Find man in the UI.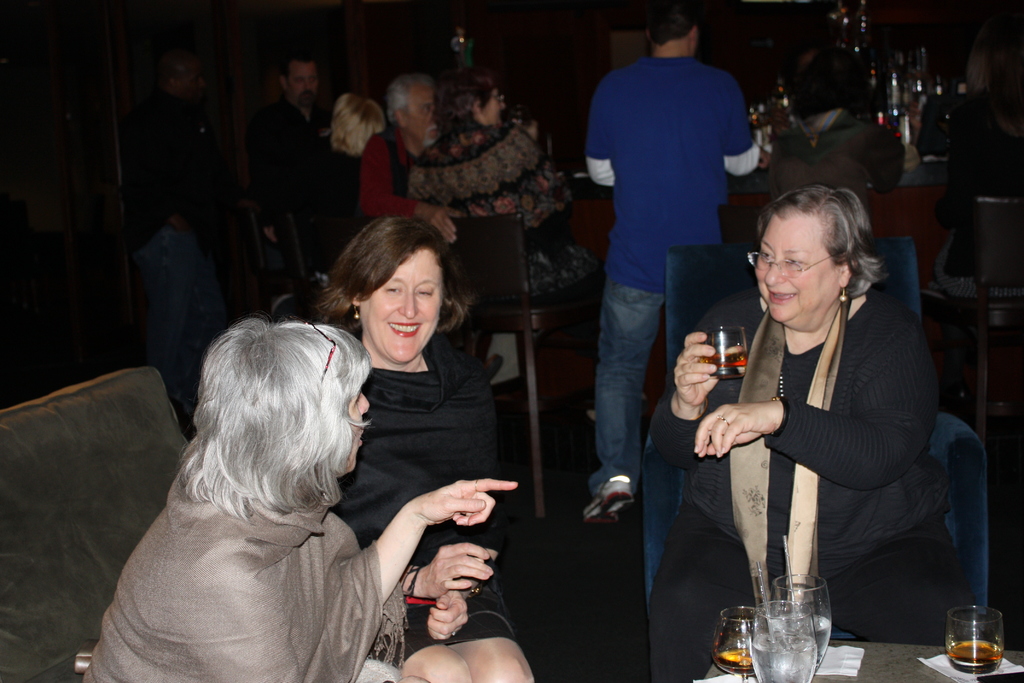
UI element at [left=568, top=34, right=781, bottom=490].
